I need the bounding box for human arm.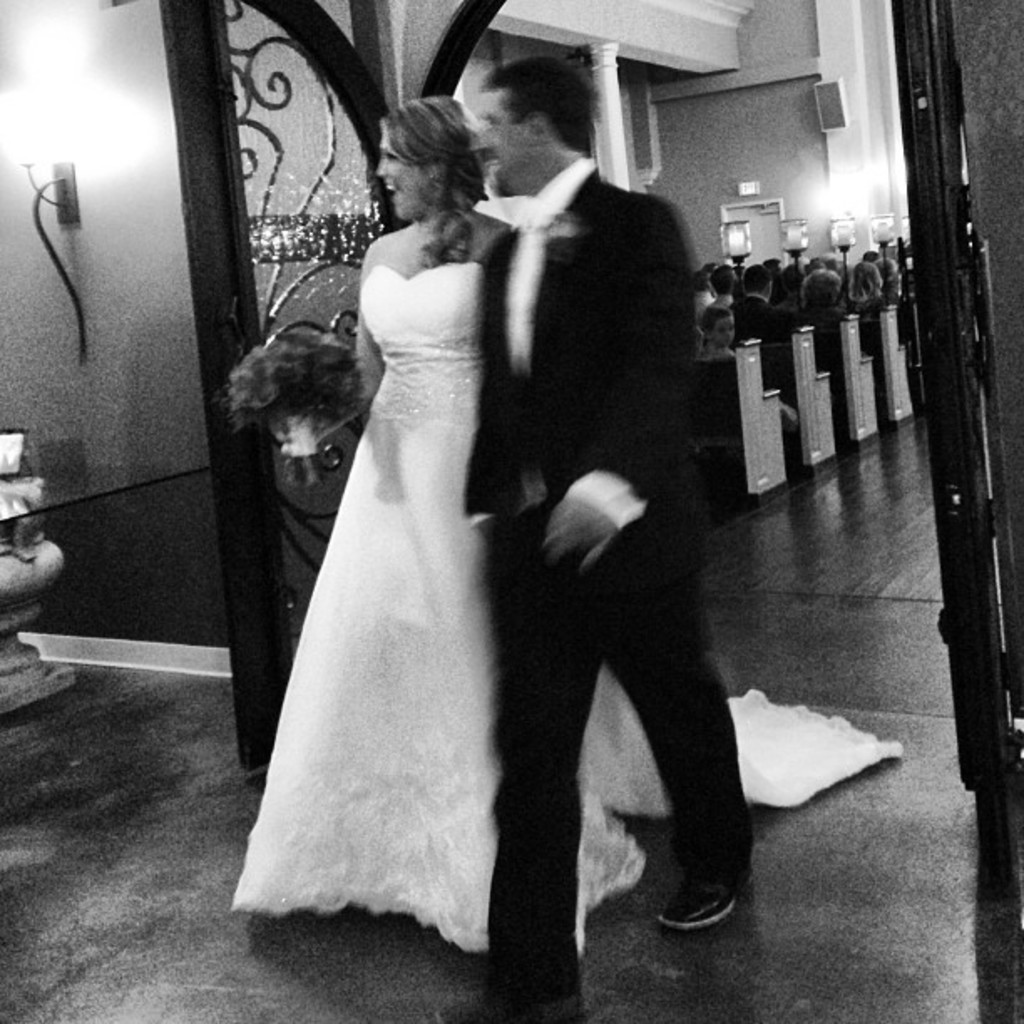
Here it is: x1=545 y1=212 x2=686 y2=569.
